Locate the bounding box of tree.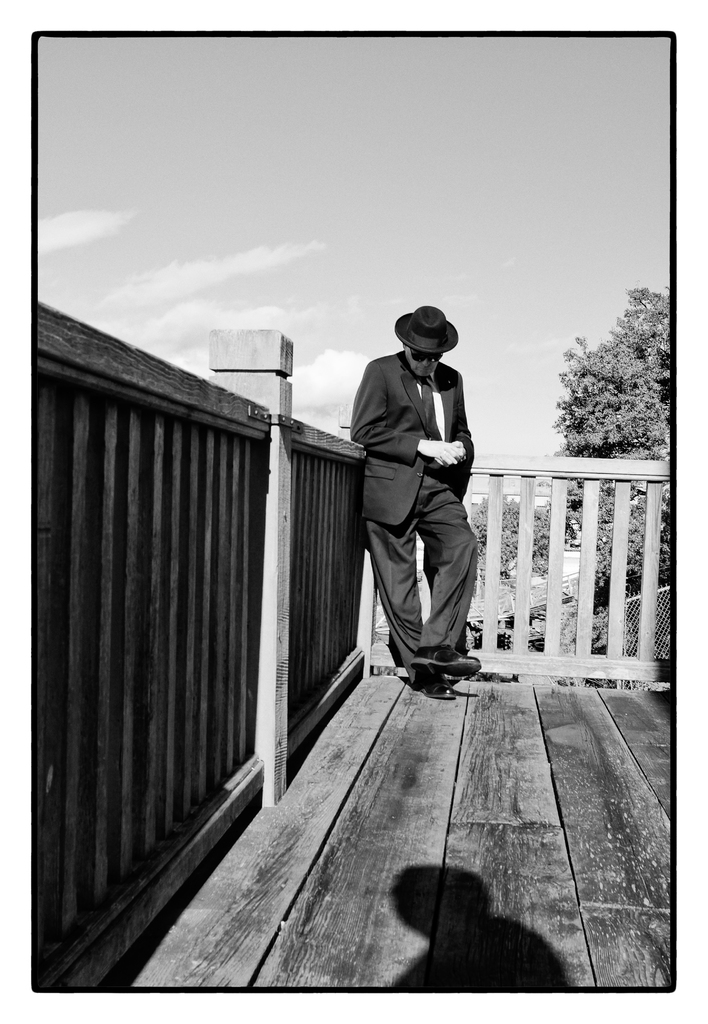
Bounding box: l=582, t=495, r=673, b=598.
